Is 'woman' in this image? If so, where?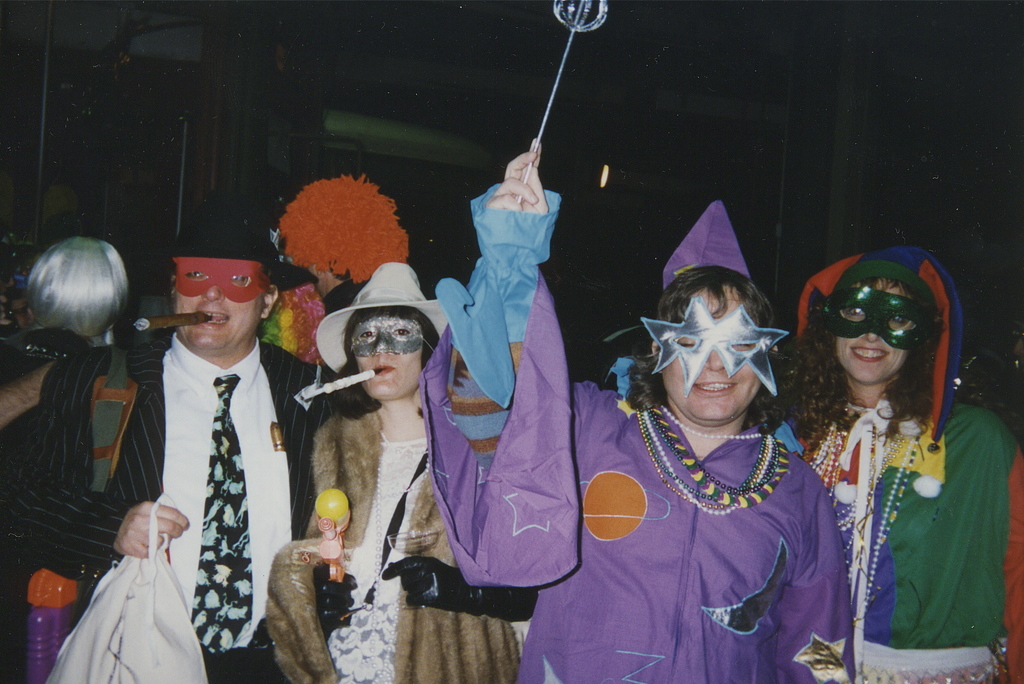
Yes, at 274, 261, 527, 683.
